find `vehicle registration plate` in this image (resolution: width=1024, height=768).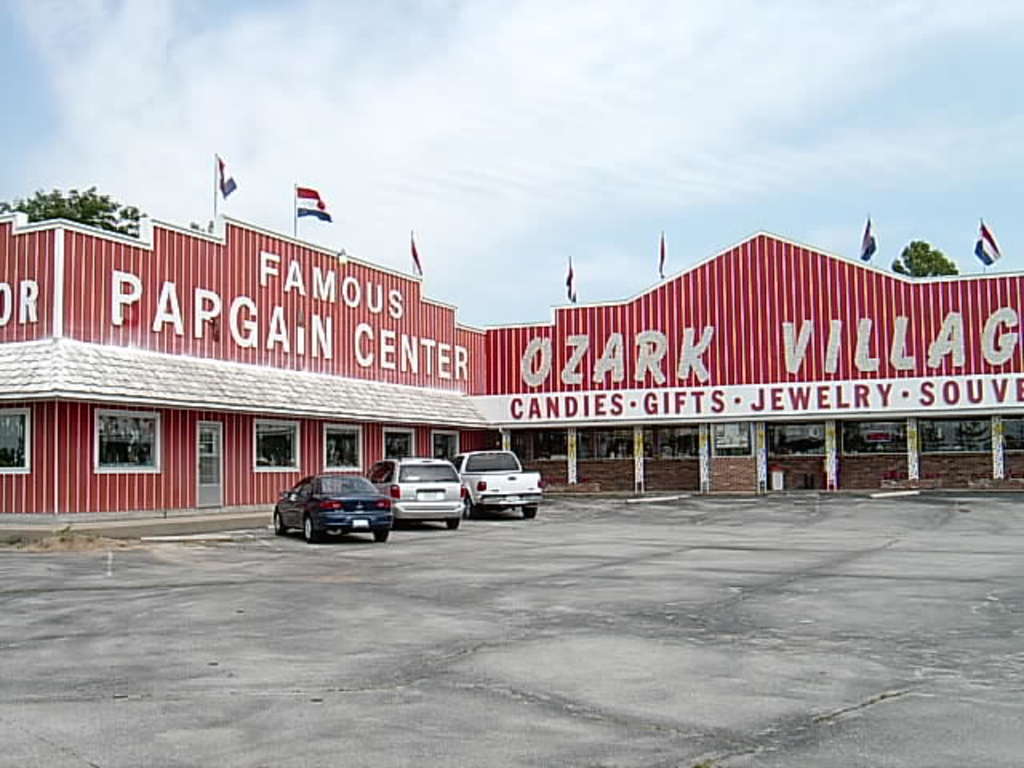
352:518:371:530.
